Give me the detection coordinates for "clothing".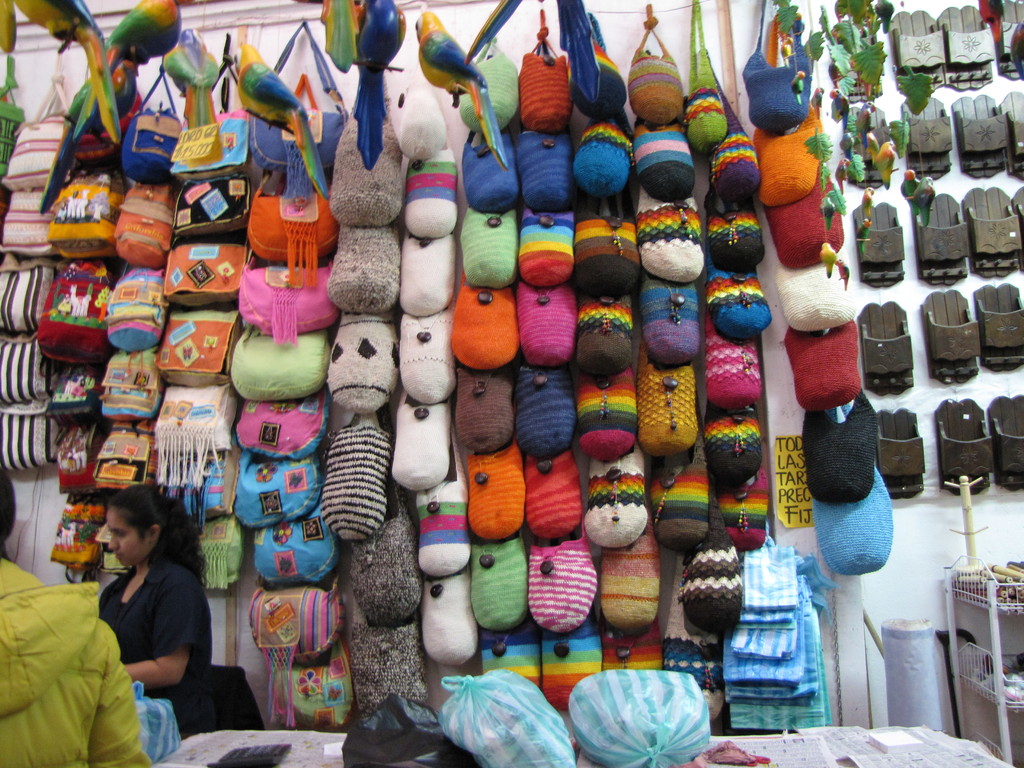
detection(6, 549, 141, 767).
